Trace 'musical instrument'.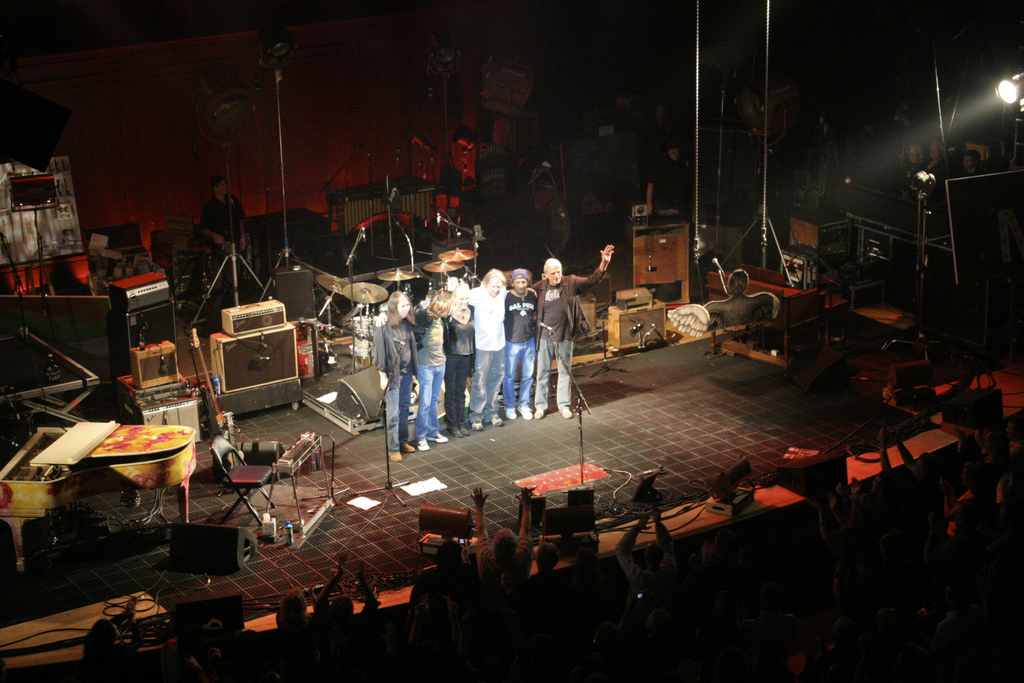
Traced to crop(340, 280, 392, 304).
